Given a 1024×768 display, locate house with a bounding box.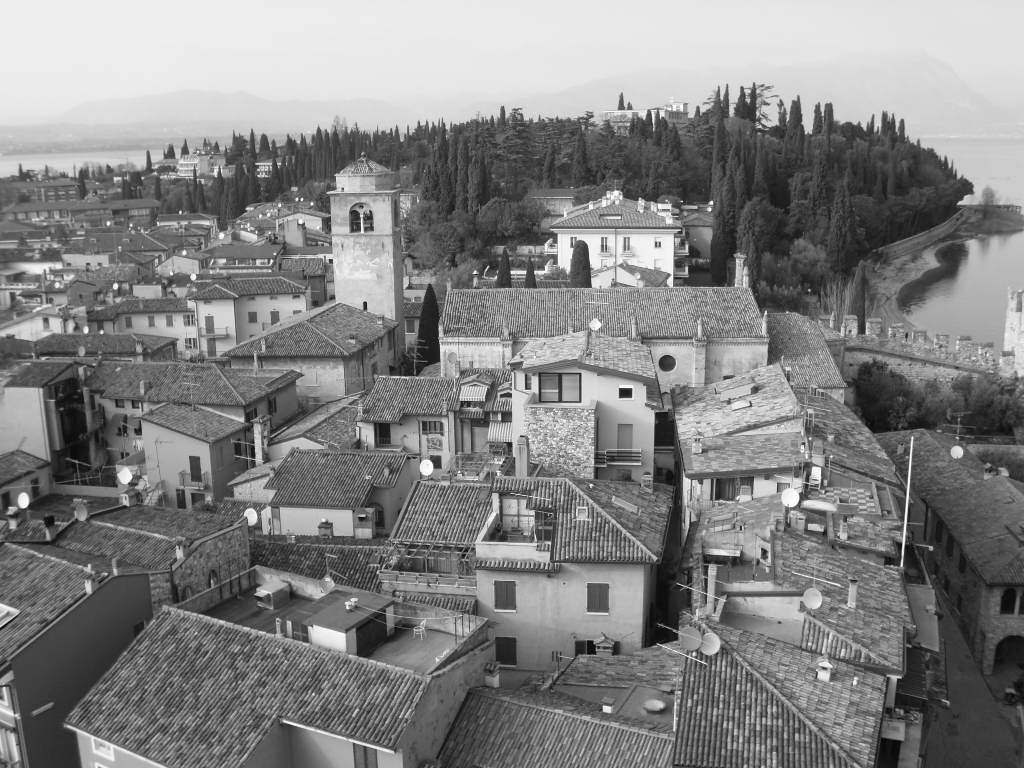
Located: x1=925, y1=472, x2=1023, y2=702.
